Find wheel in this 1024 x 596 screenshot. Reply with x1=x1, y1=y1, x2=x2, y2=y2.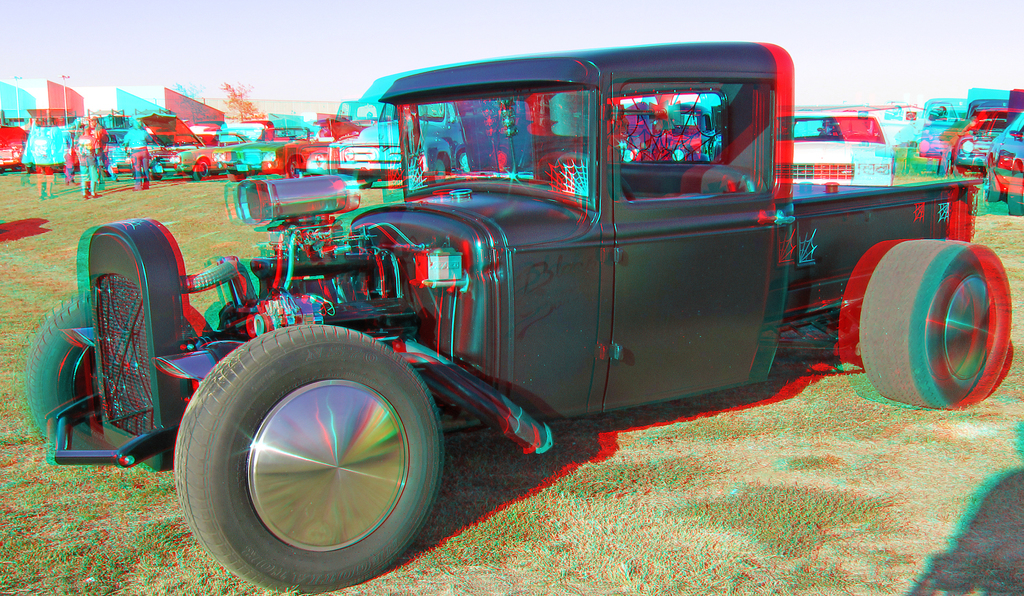
x1=20, y1=292, x2=215, y2=456.
